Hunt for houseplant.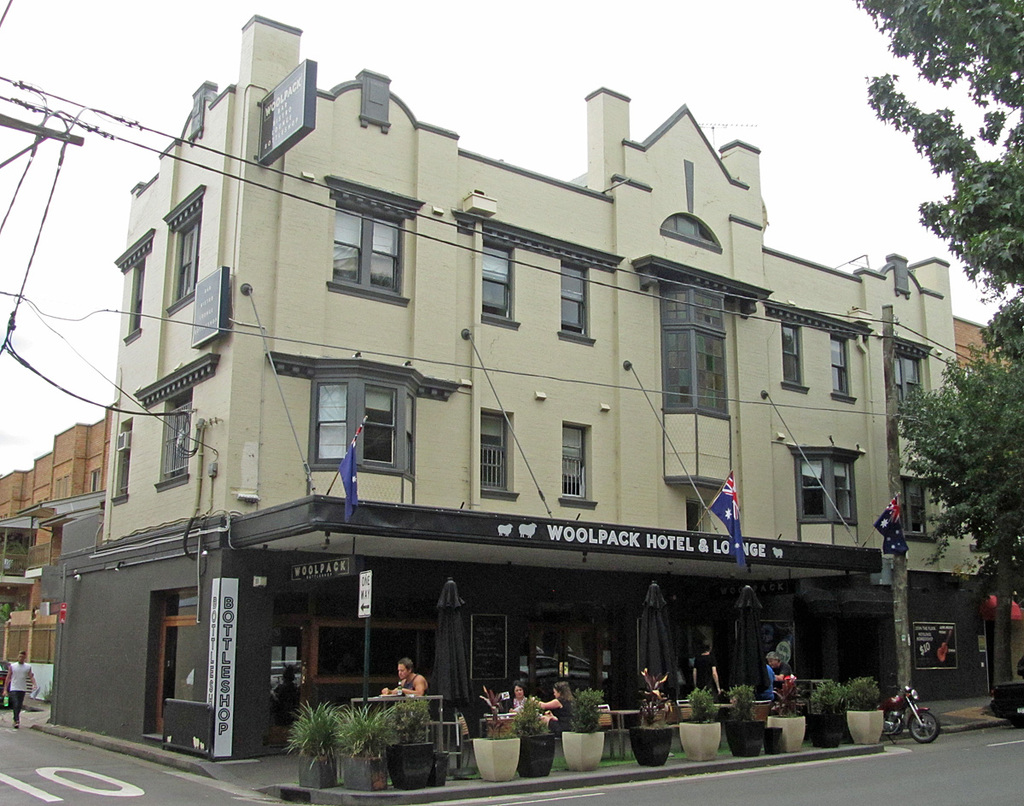
Hunted down at (left=768, top=675, right=806, bottom=752).
